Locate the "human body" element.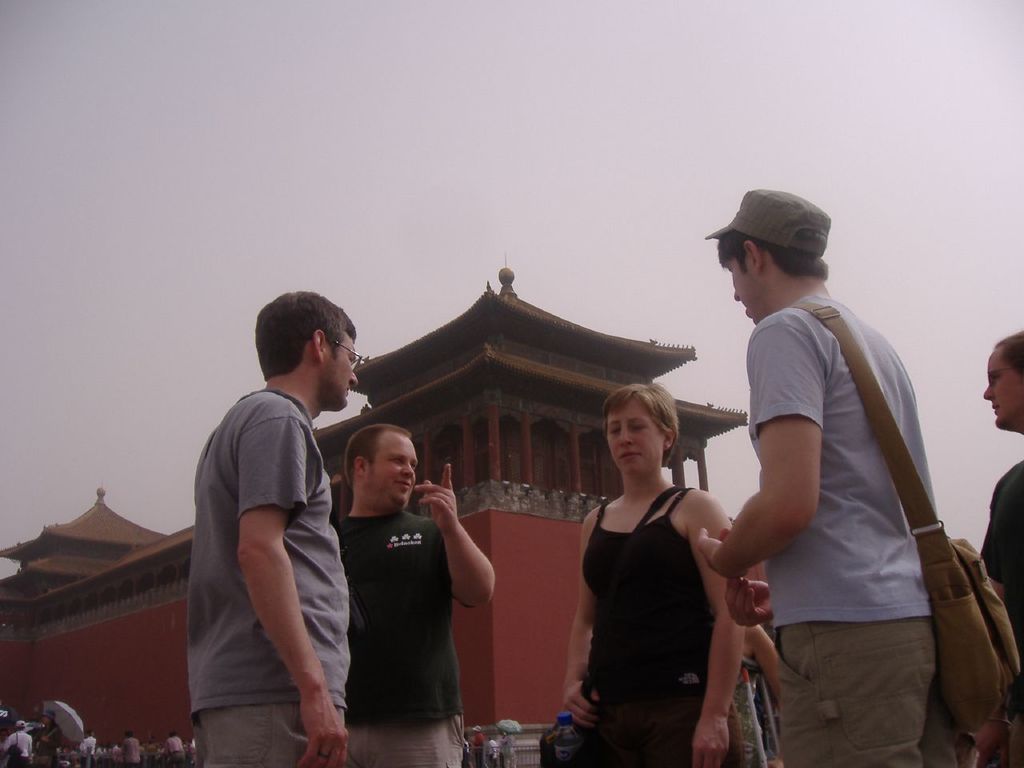
Element bbox: detection(981, 326, 1023, 658).
